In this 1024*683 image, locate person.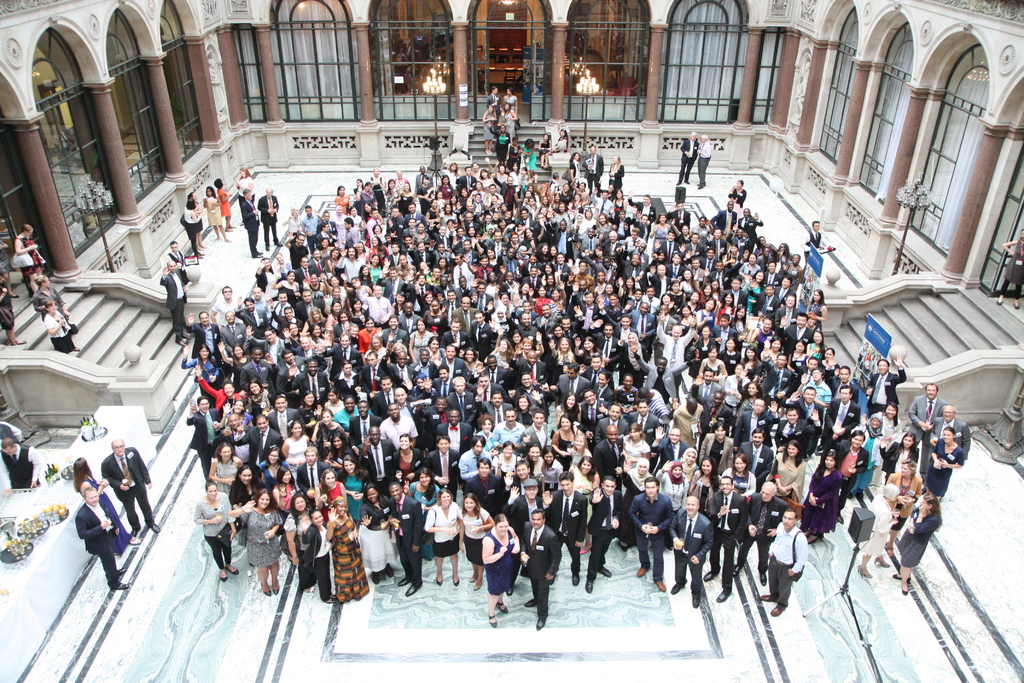
Bounding box: box=[77, 456, 140, 553].
